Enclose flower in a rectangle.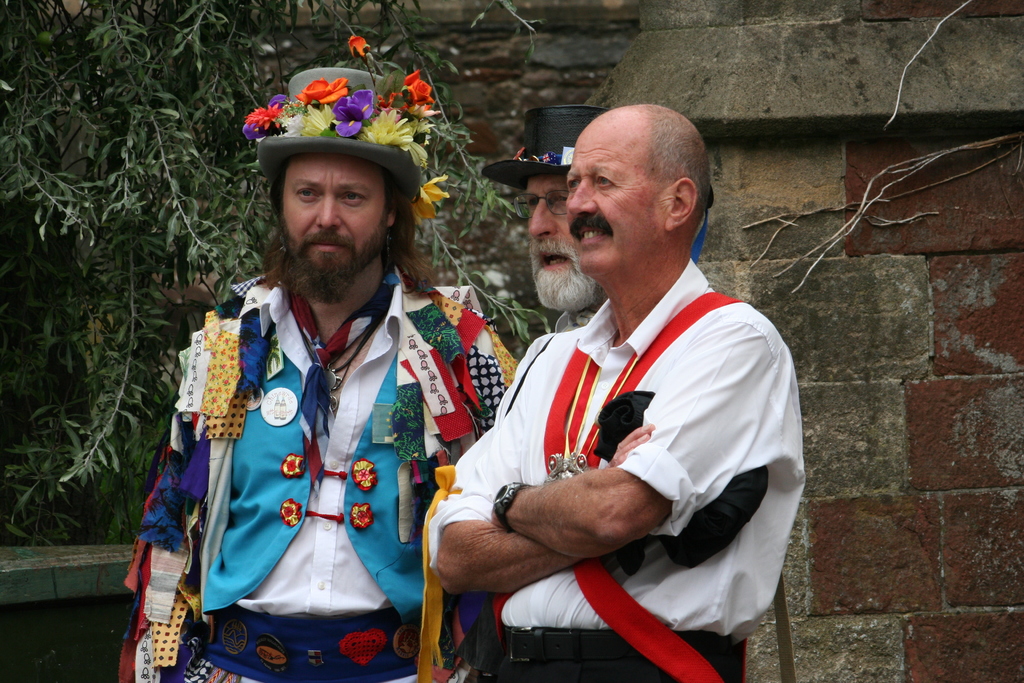
409:175:447:224.
